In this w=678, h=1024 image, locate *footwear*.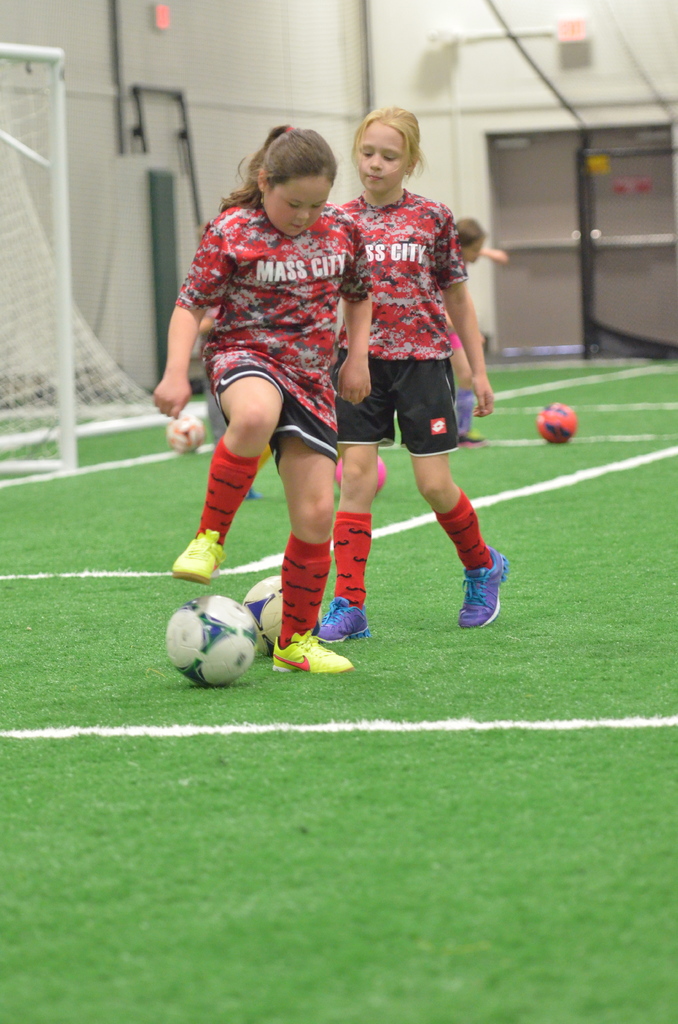
Bounding box: {"left": 172, "top": 519, "right": 224, "bottom": 593}.
